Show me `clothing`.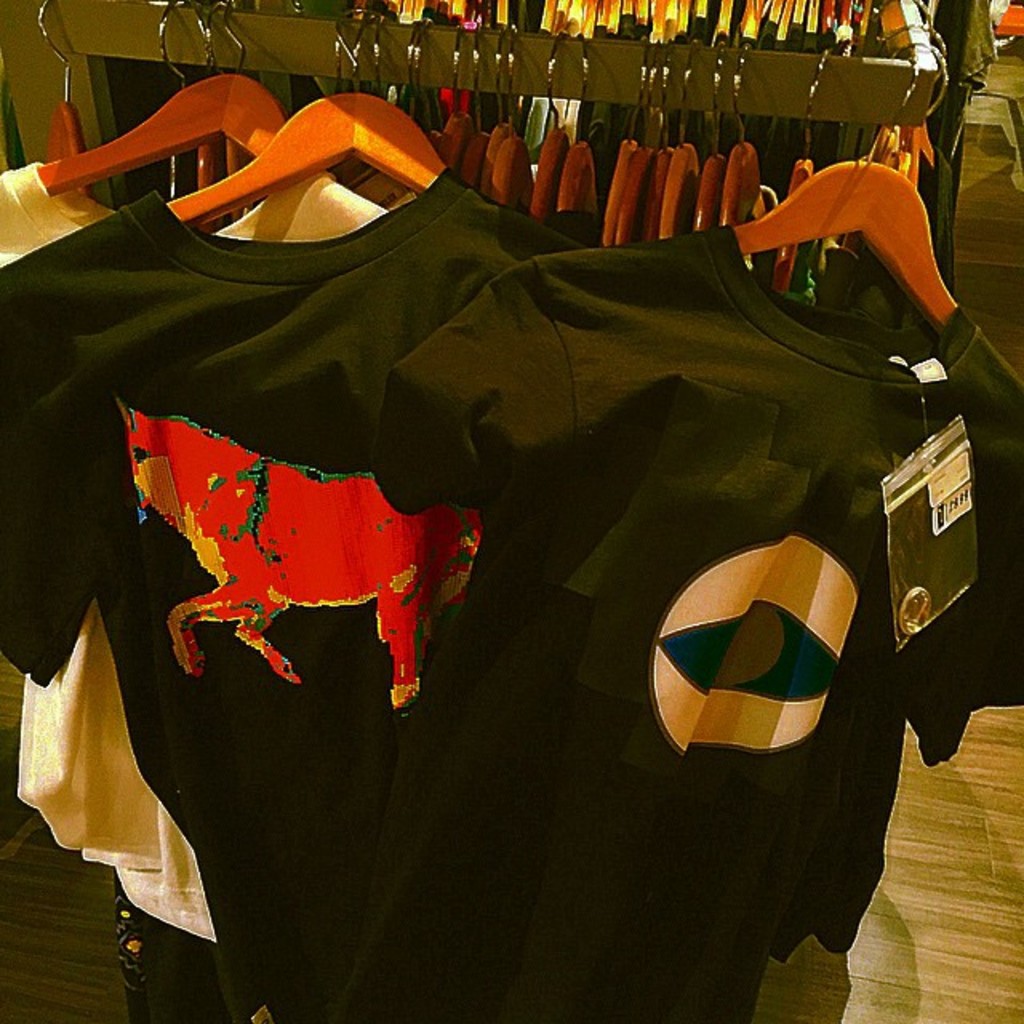
`clothing` is here: bbox=[0, 158, 392, 936].
